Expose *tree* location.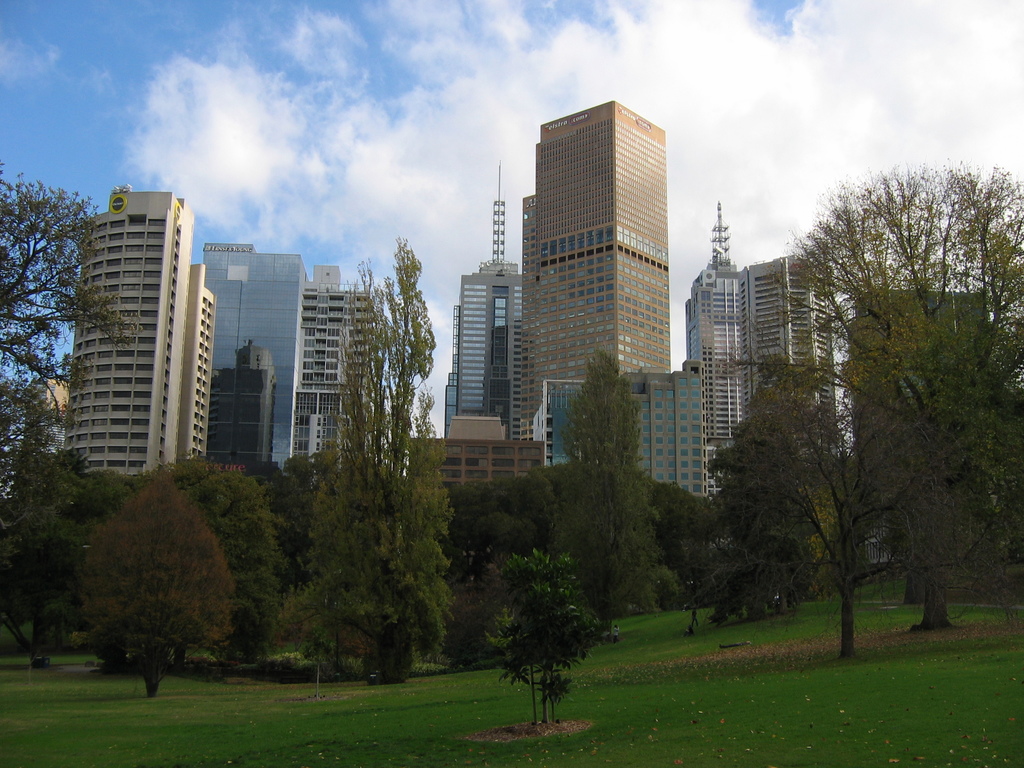
Exposed at detection(786, 132, 999, 643).
